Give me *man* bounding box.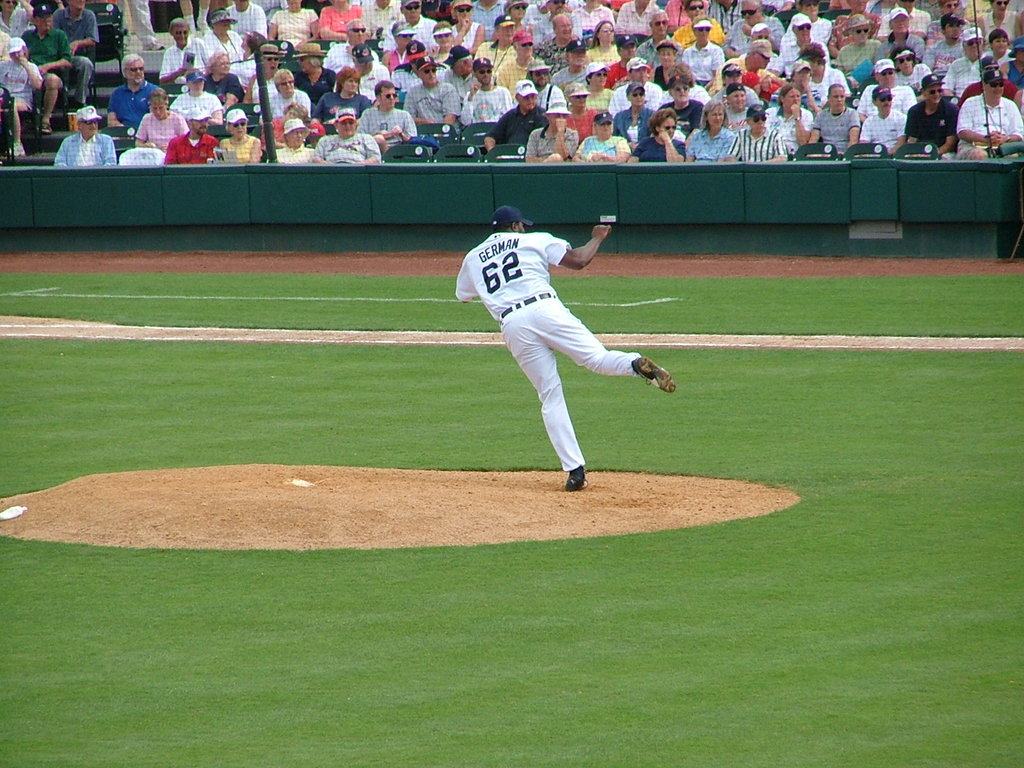
932,0,980,45.
